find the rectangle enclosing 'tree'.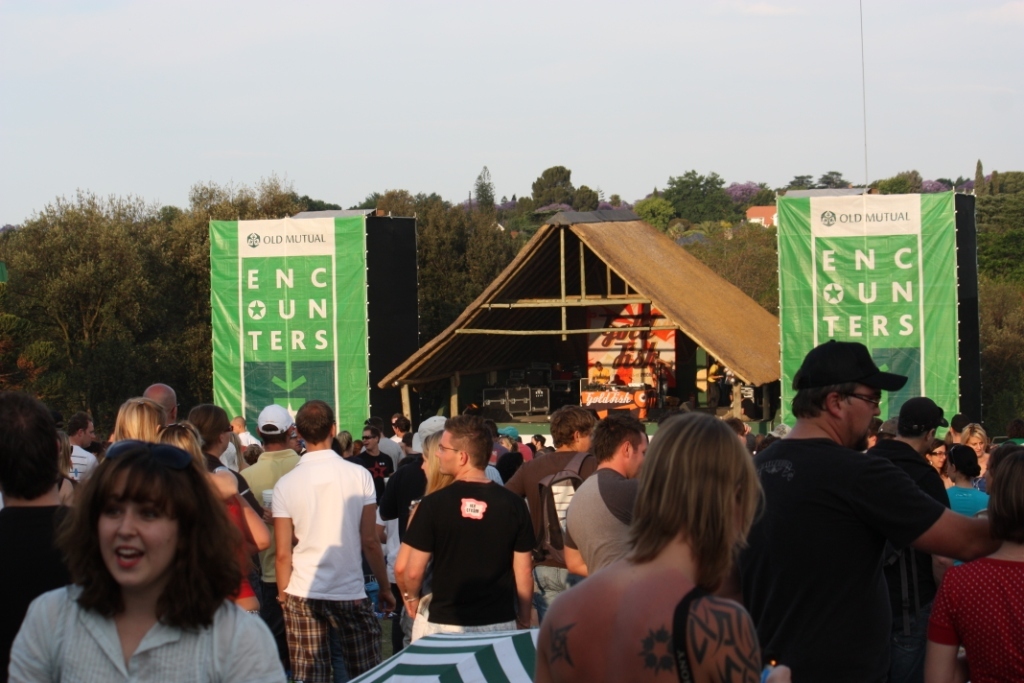
171, 171, 311, 378.
